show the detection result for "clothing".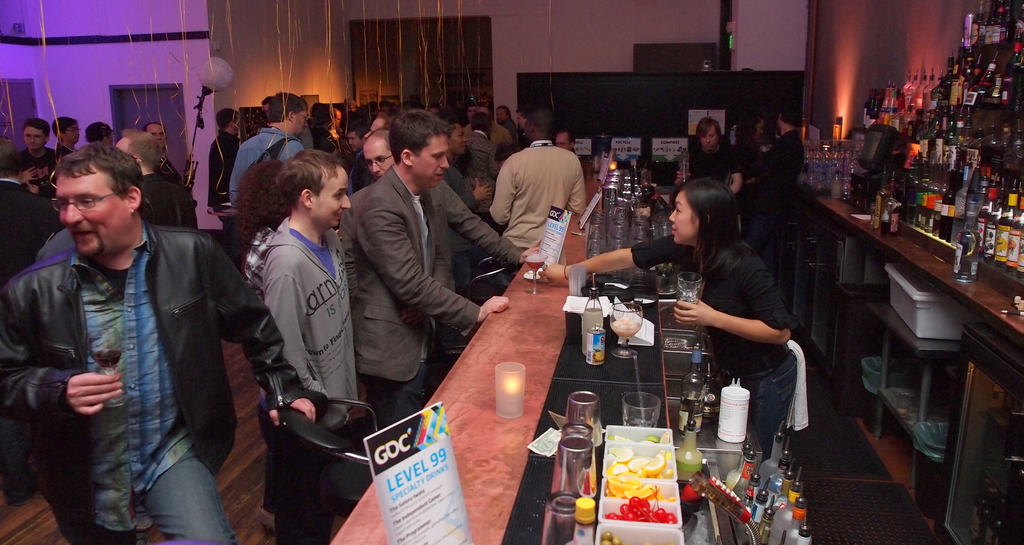
locate(228, 126, 302, 204).
